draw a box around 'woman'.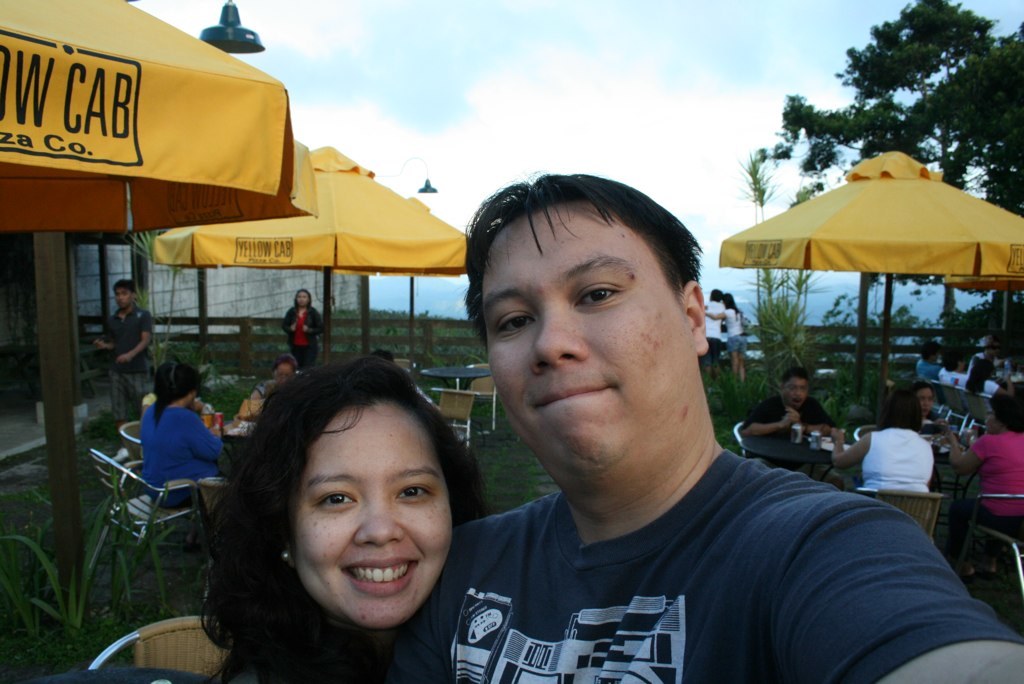
175 360 523 676.
